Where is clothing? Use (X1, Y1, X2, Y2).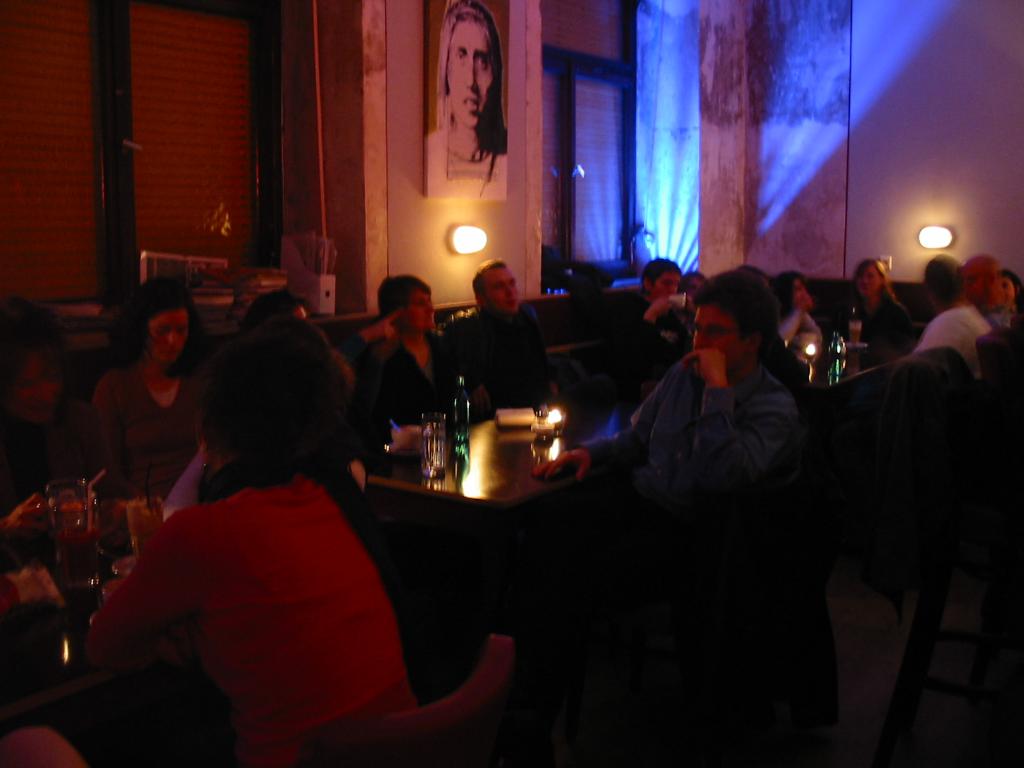
(0, 396, 110, 520).
